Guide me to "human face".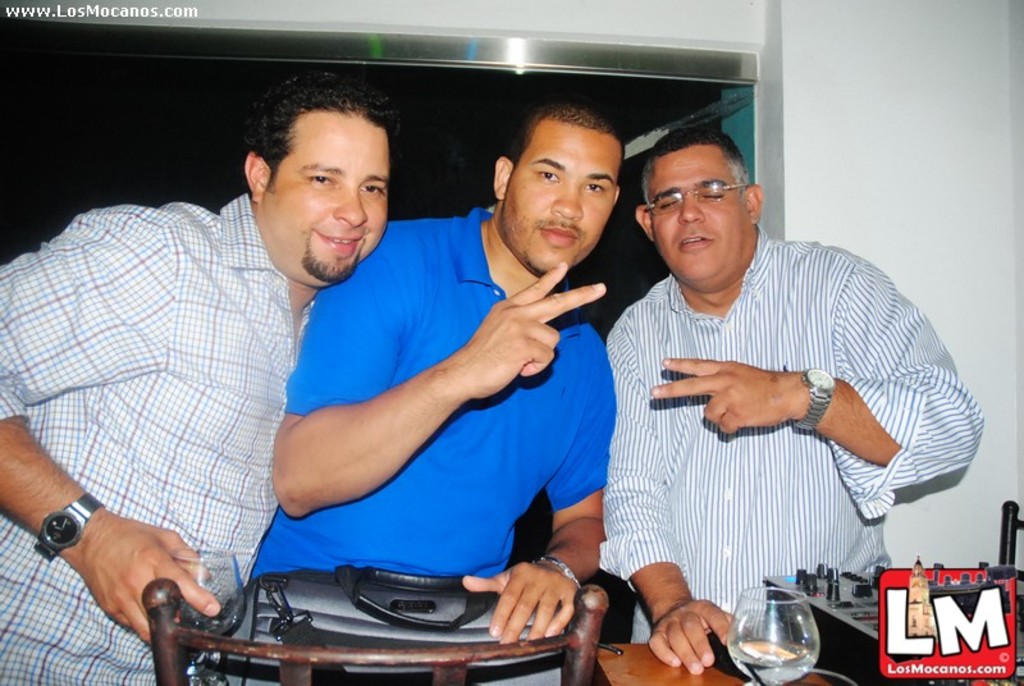
Guidance: locate(273, 125, 387, 282).
